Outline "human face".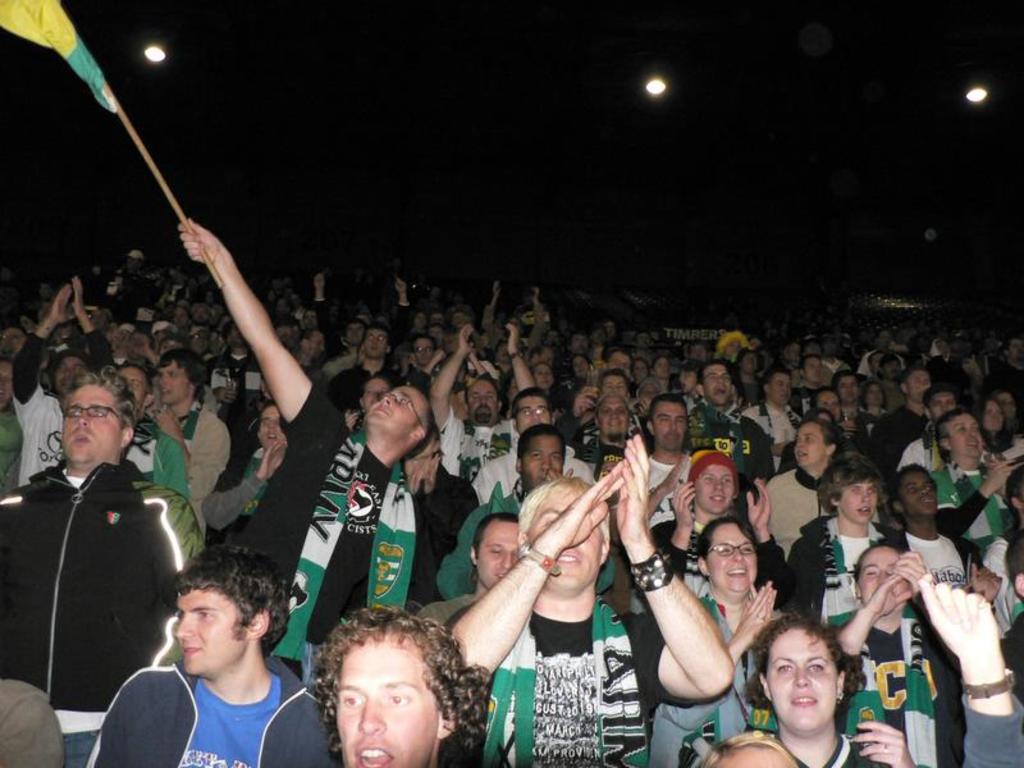
Outline: BBox(525, 492, 607, 590).
